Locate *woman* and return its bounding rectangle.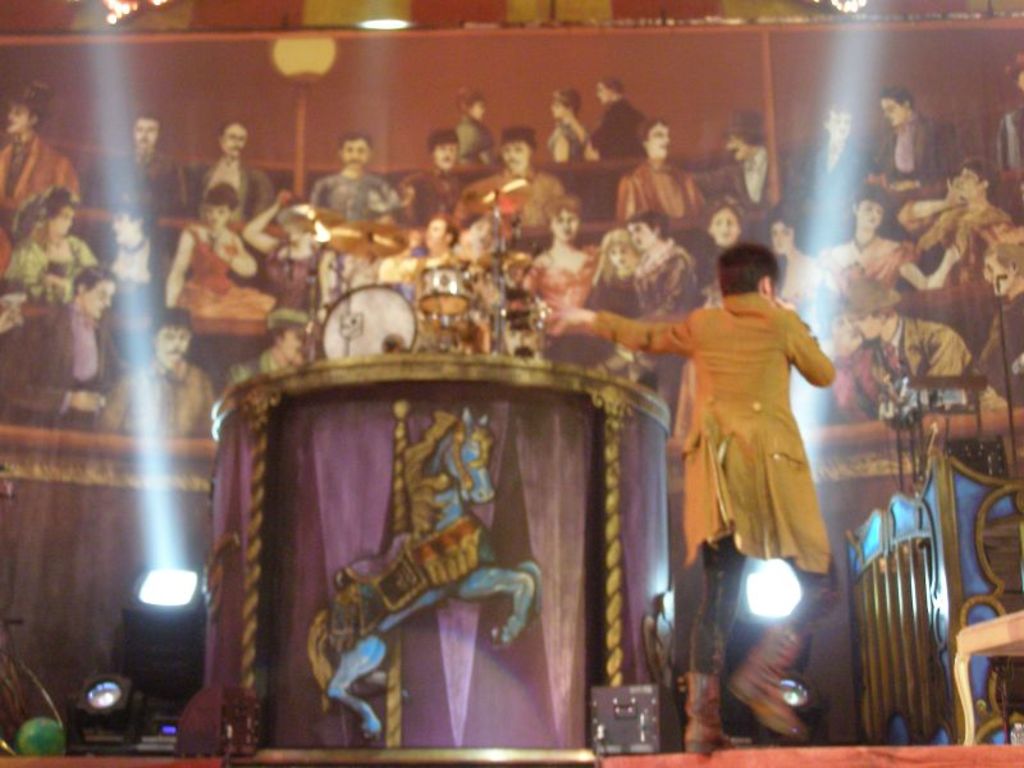
456, 82, 500, 168.
